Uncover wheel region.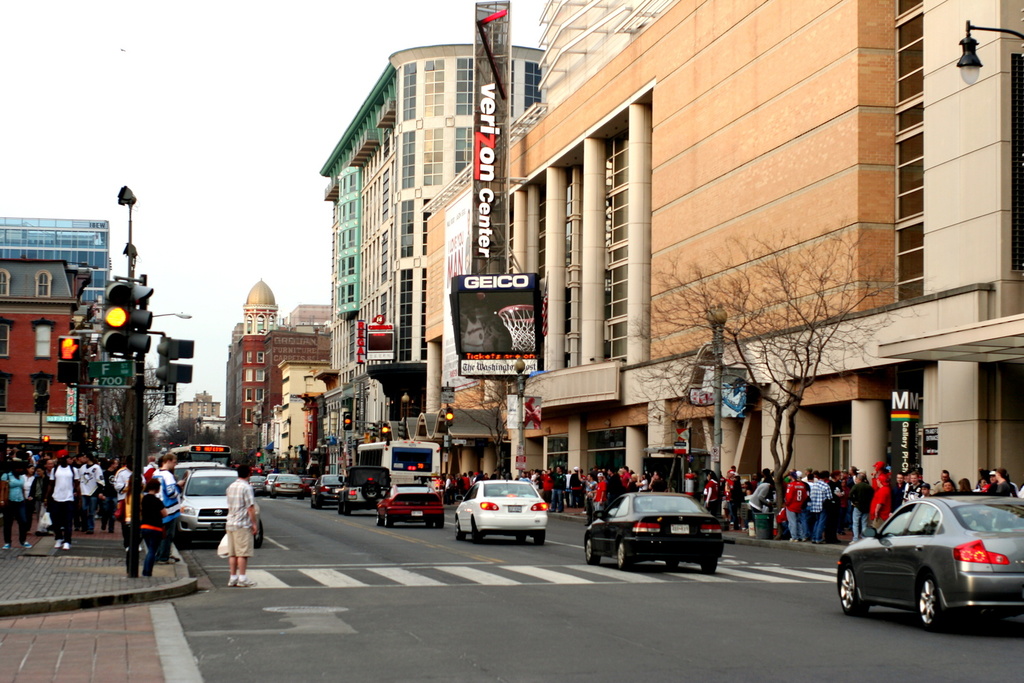
Uncovered: crop(426, 520, 432, 529).
